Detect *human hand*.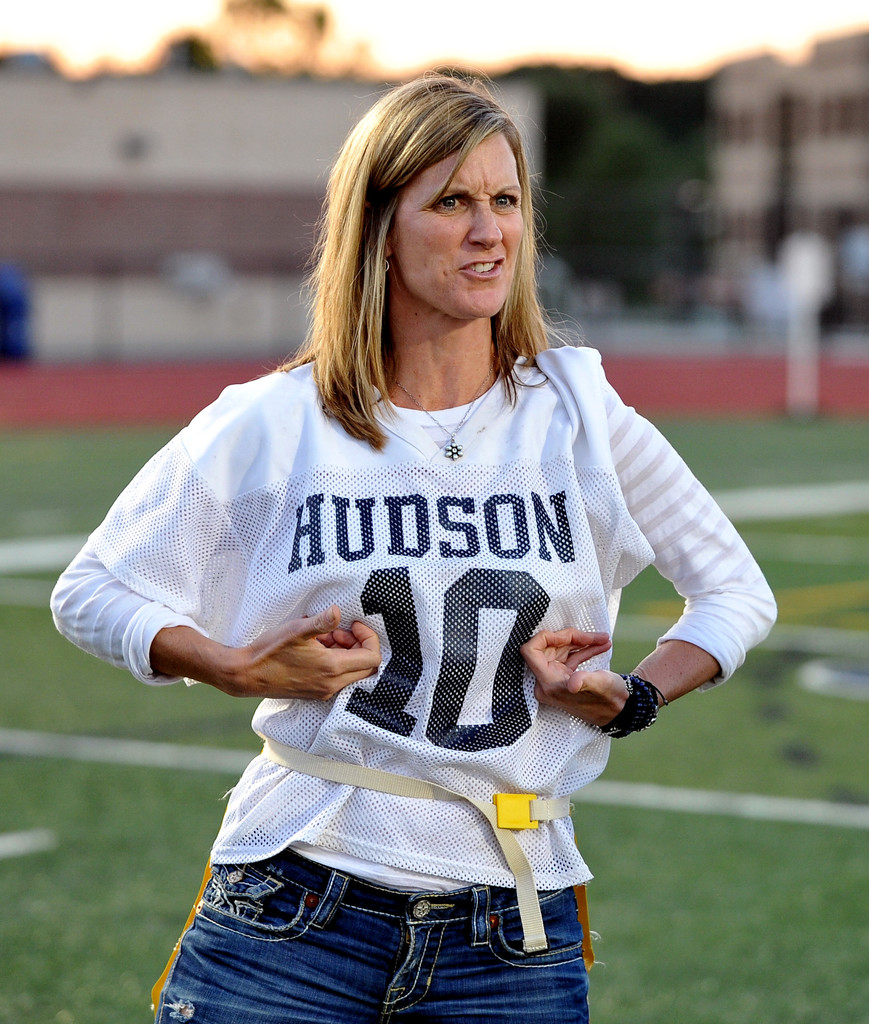
Detected at BBox(512, 620, 637, 743).
